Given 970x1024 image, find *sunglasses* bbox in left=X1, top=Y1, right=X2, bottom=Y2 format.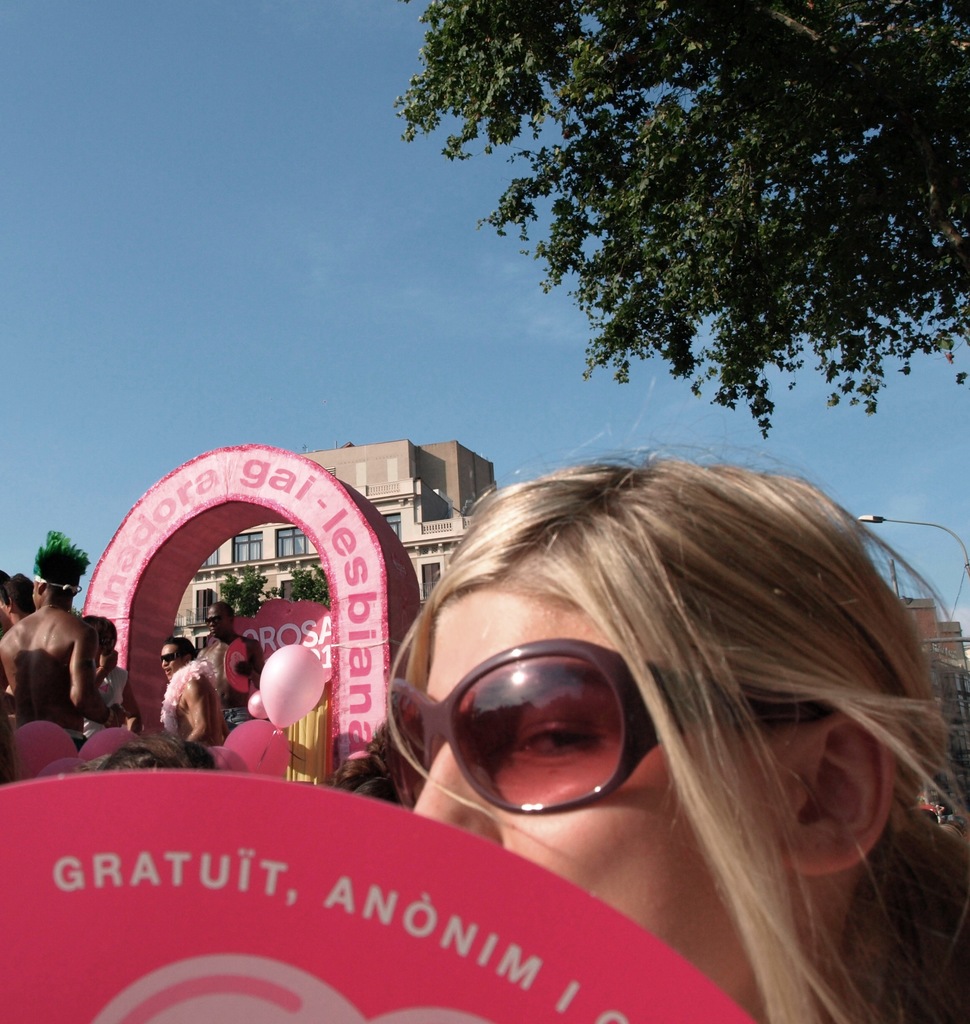
left=383, top=638, right=841, bottom=806.
